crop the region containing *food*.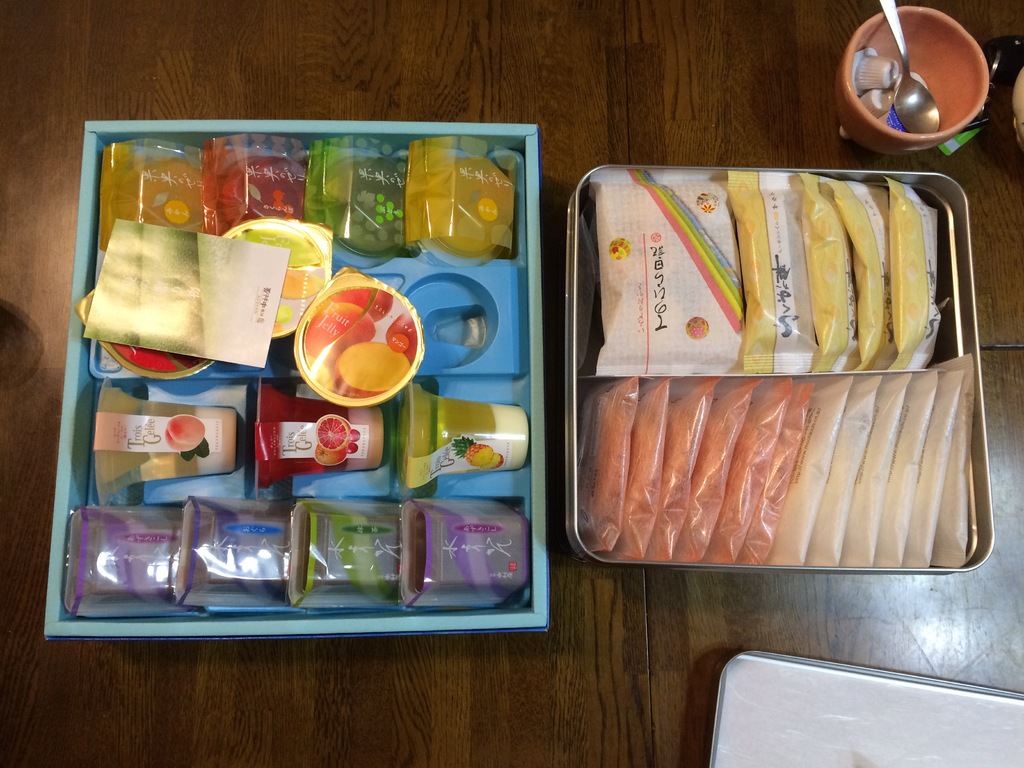
Crop region: [490,452,505,467].
